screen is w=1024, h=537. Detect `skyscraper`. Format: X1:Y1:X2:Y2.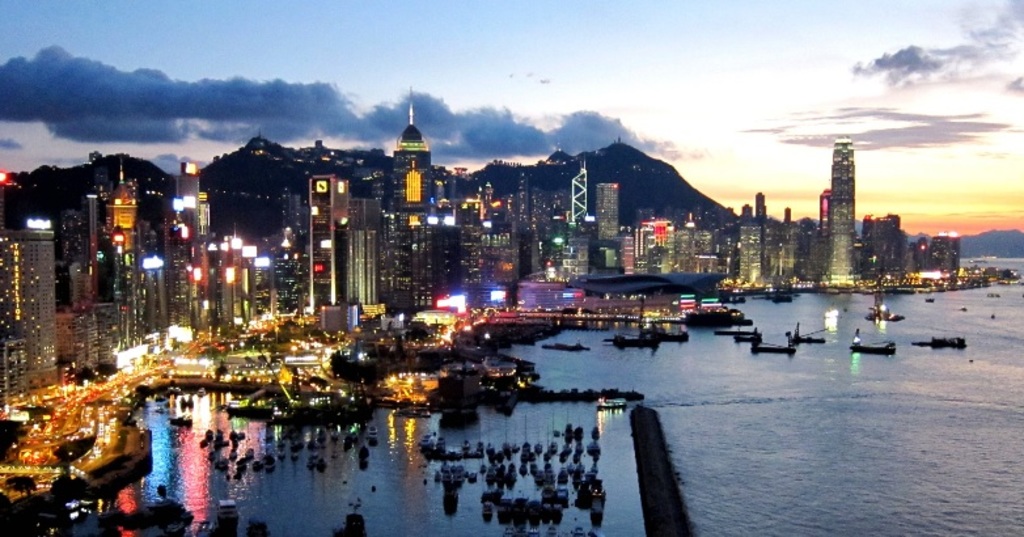
824:136:858:279.
